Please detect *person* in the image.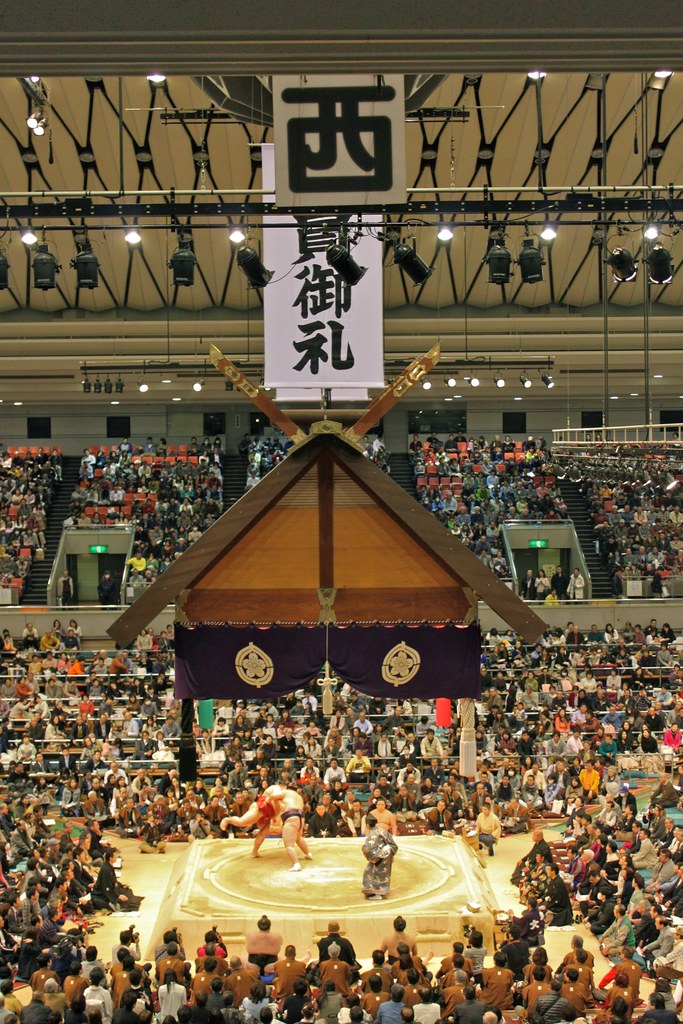
365,801,392,838.
